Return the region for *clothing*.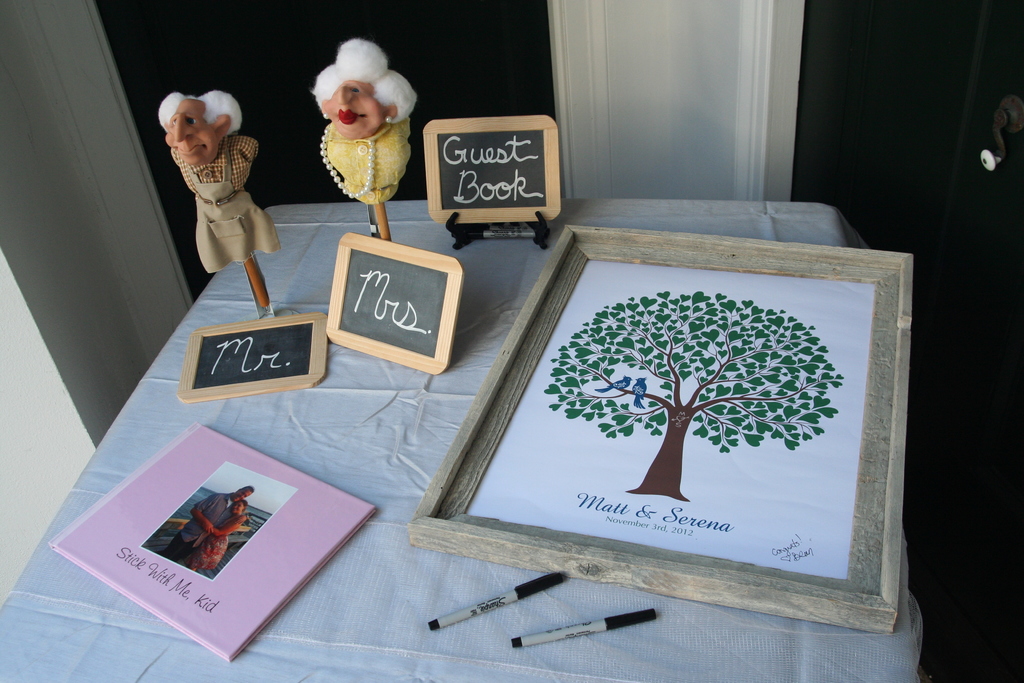
left=187, top=518, right=238, bottom=566.
